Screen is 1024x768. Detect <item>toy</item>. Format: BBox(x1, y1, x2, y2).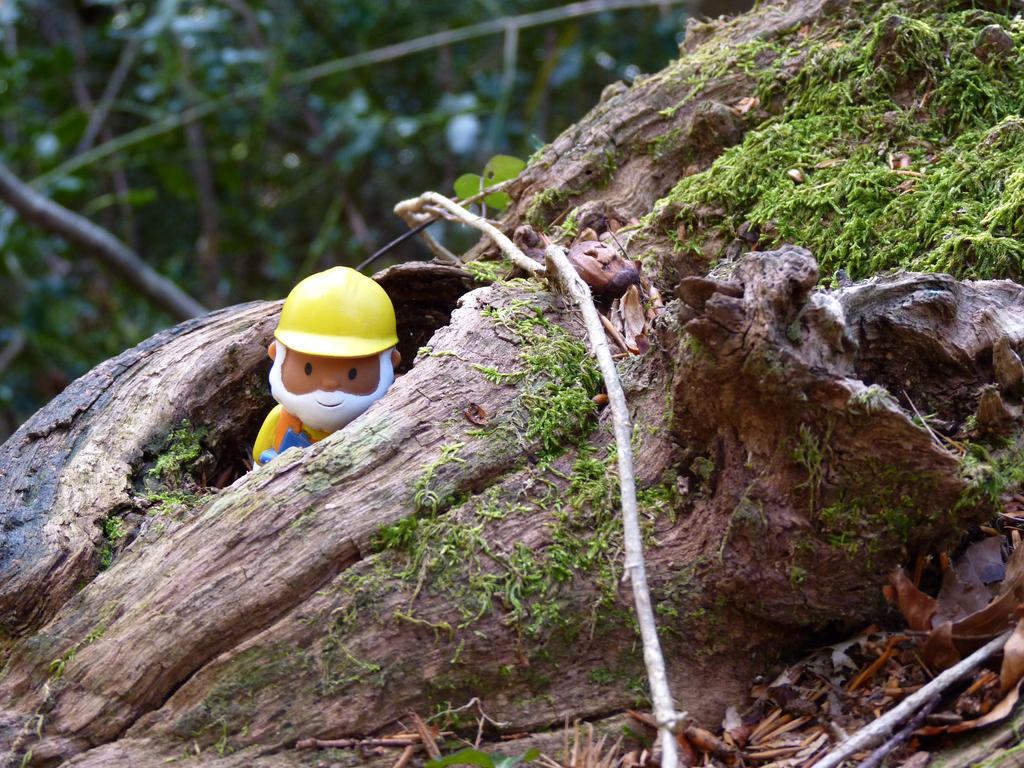
BBox(251, 264, 403, 467).
